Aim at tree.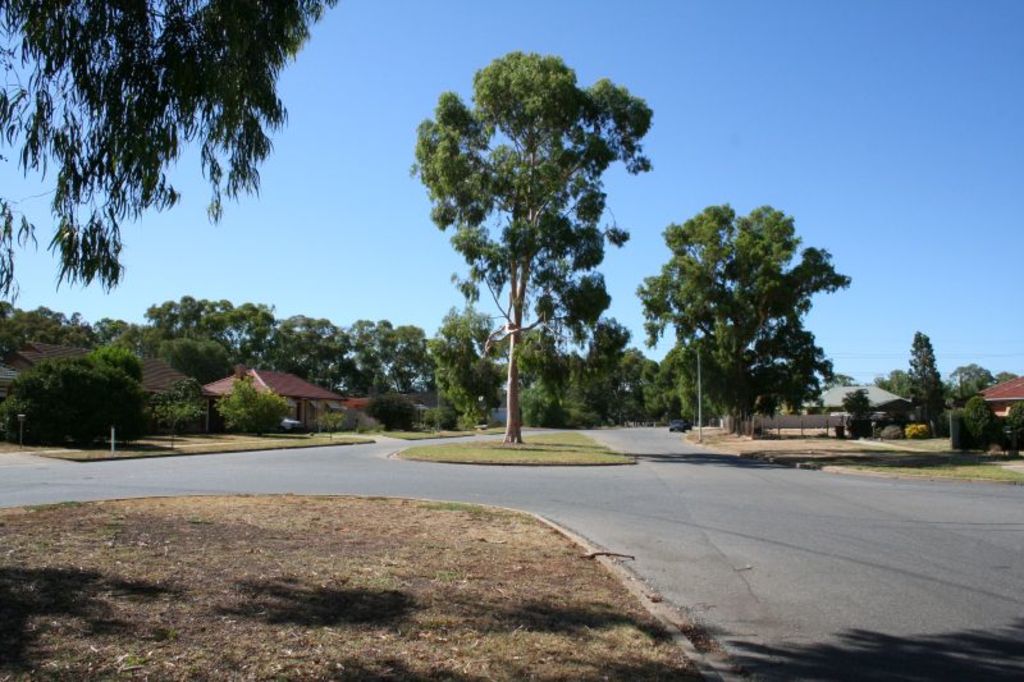
Aimed at rect(902, 330, 948, 436).
